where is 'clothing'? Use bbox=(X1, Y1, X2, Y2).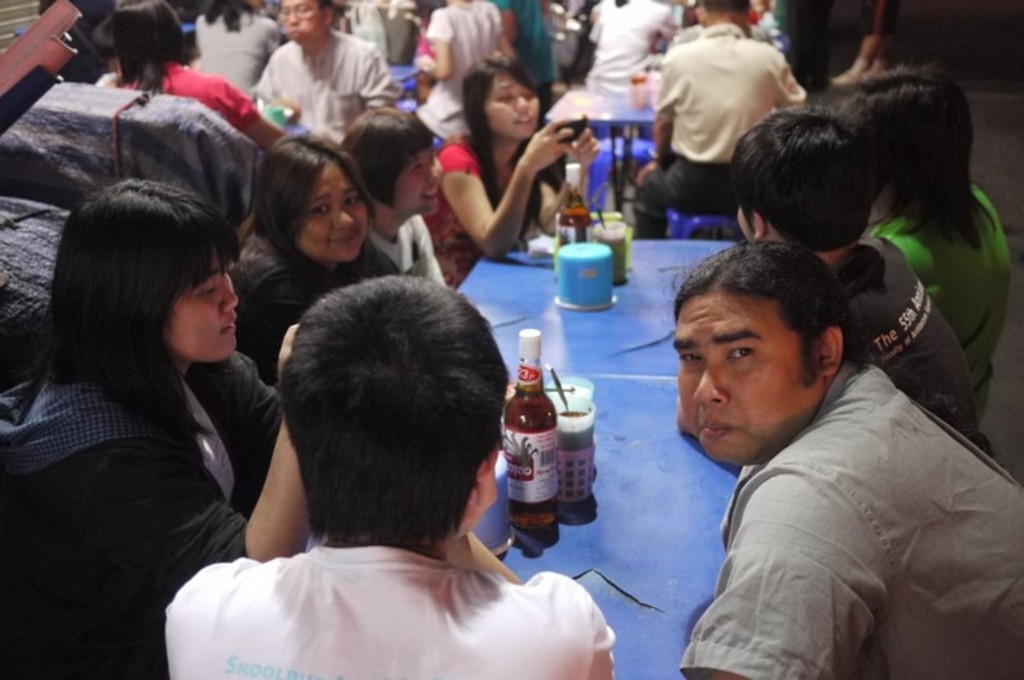
bbox=(256, 37, 385, 145).
